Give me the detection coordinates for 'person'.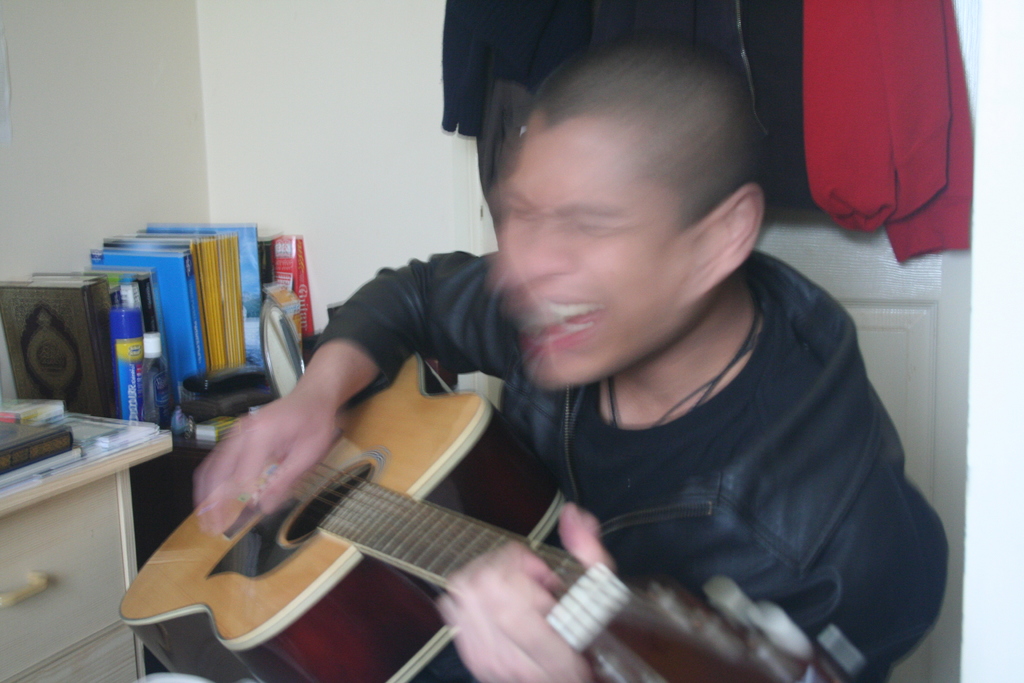
<region>190, 30, 951, 682</region>.
